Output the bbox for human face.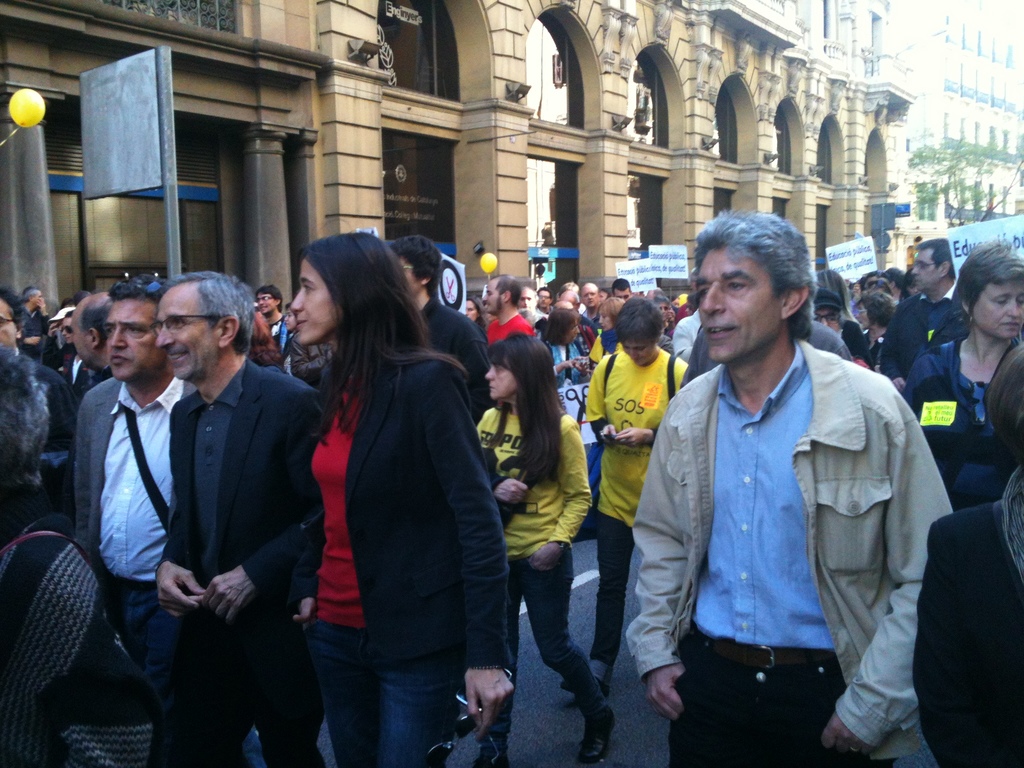
<region>291, 262, 342, 349</region>.
